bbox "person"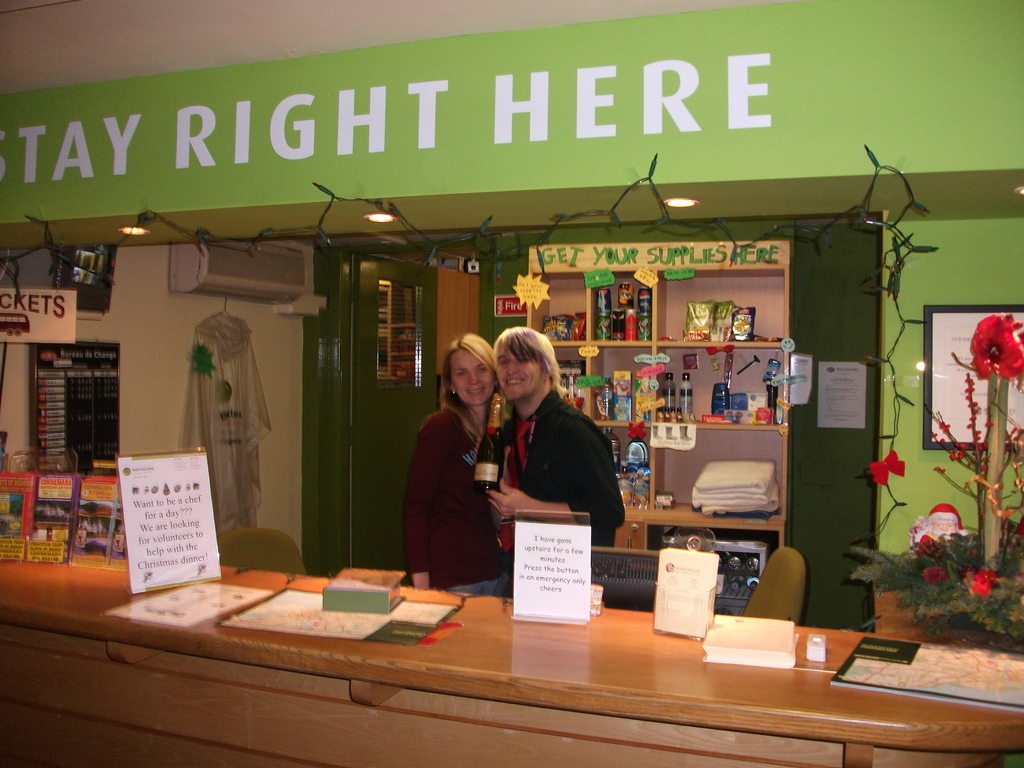
489,333,611,582
